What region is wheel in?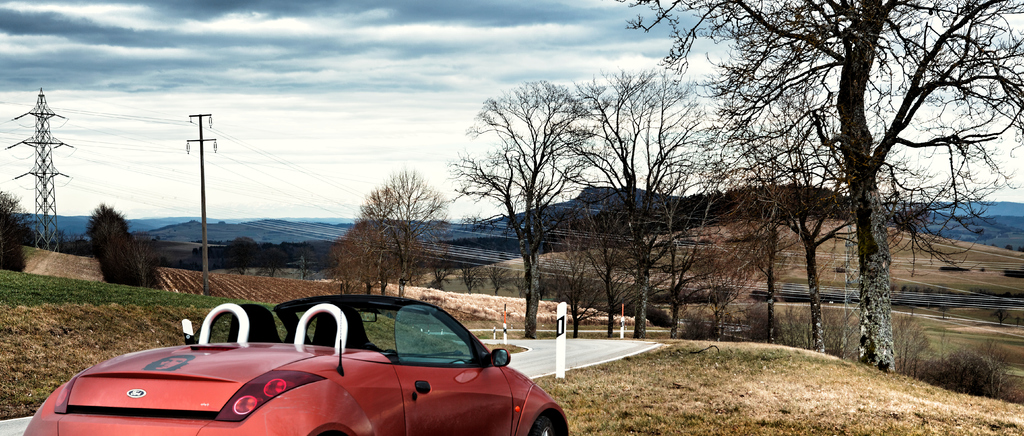
<bbox>530, 409, 576, 435</bbox>.
